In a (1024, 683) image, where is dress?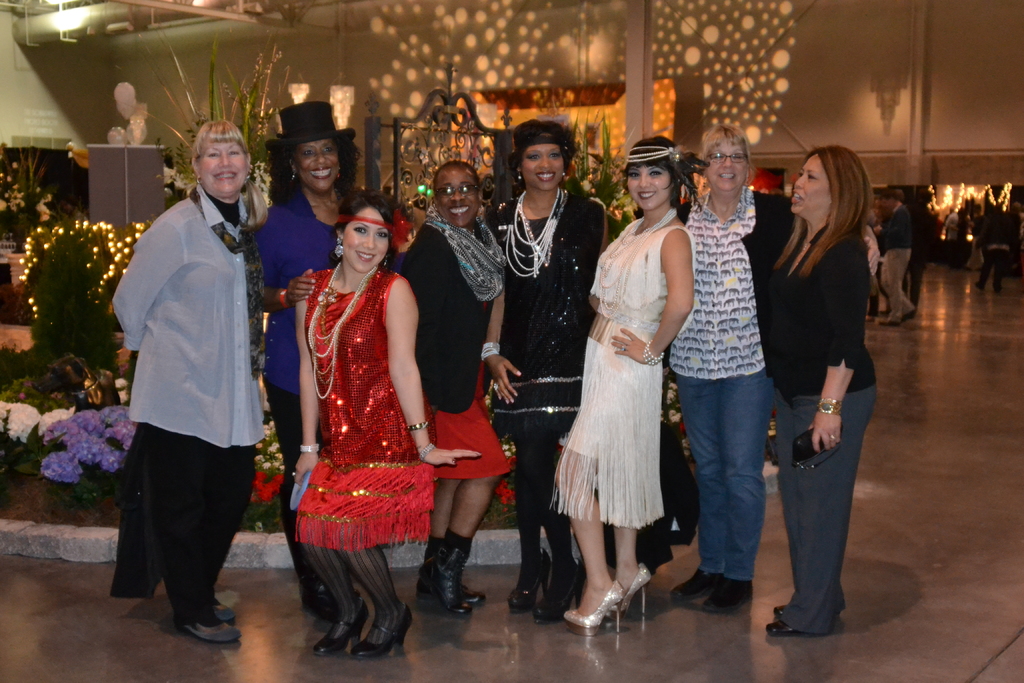
492:193:605:436.
